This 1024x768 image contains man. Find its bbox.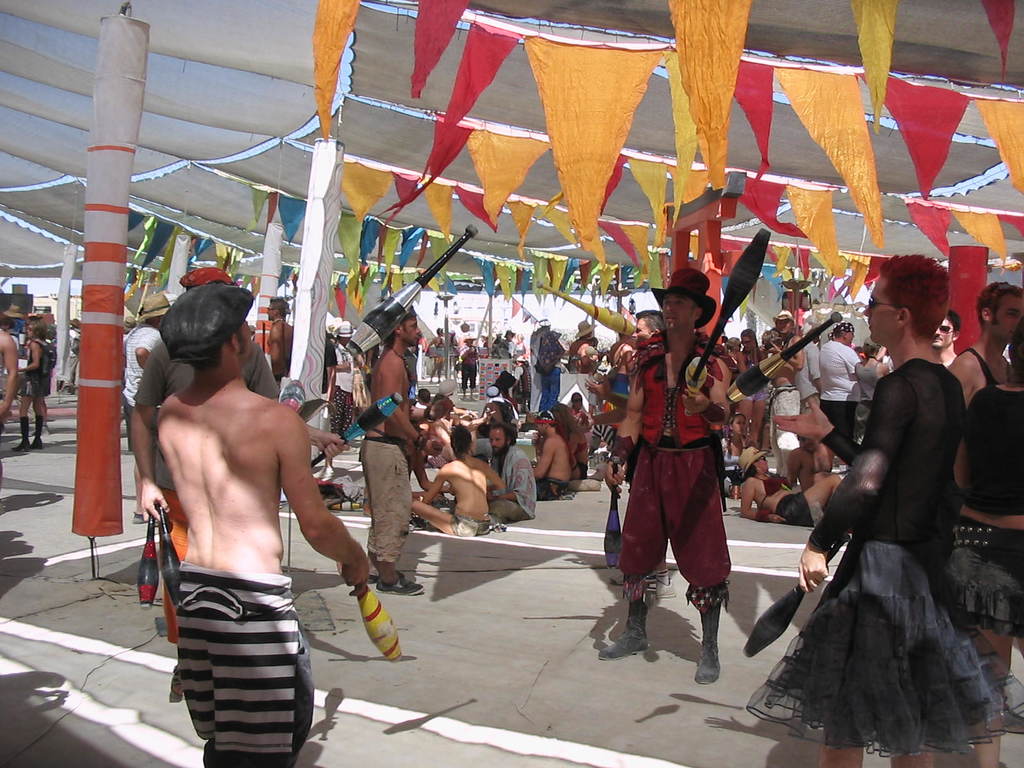
detection(758, 307, 805, 472).
